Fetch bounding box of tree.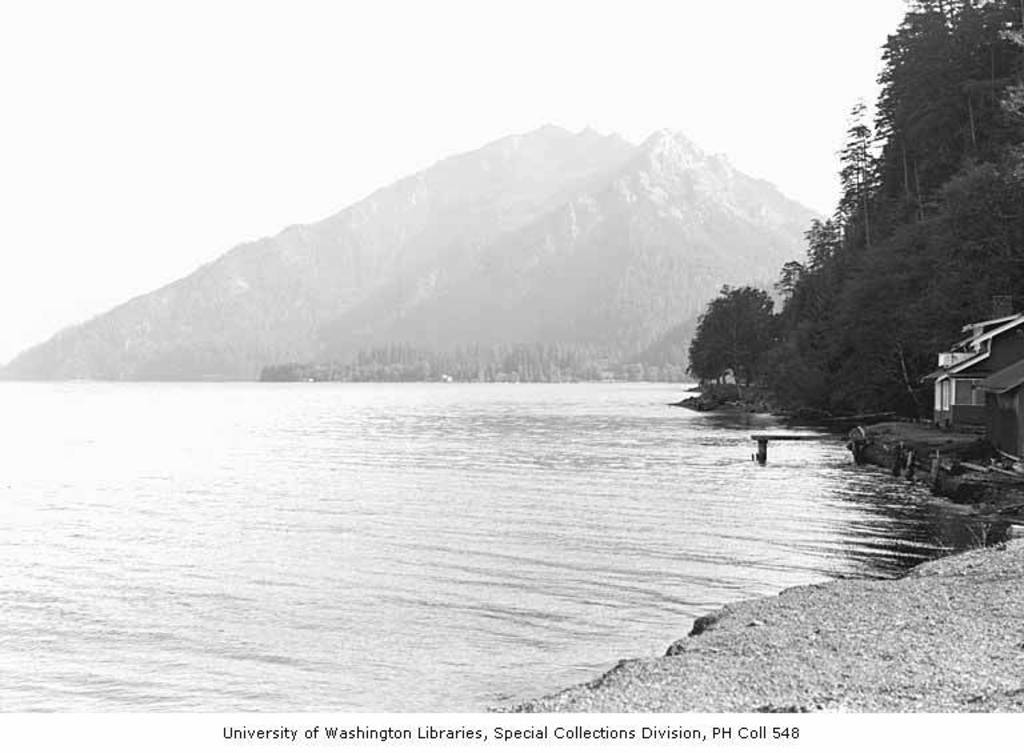
Bbox: rect(827, 204, 849, 256).
